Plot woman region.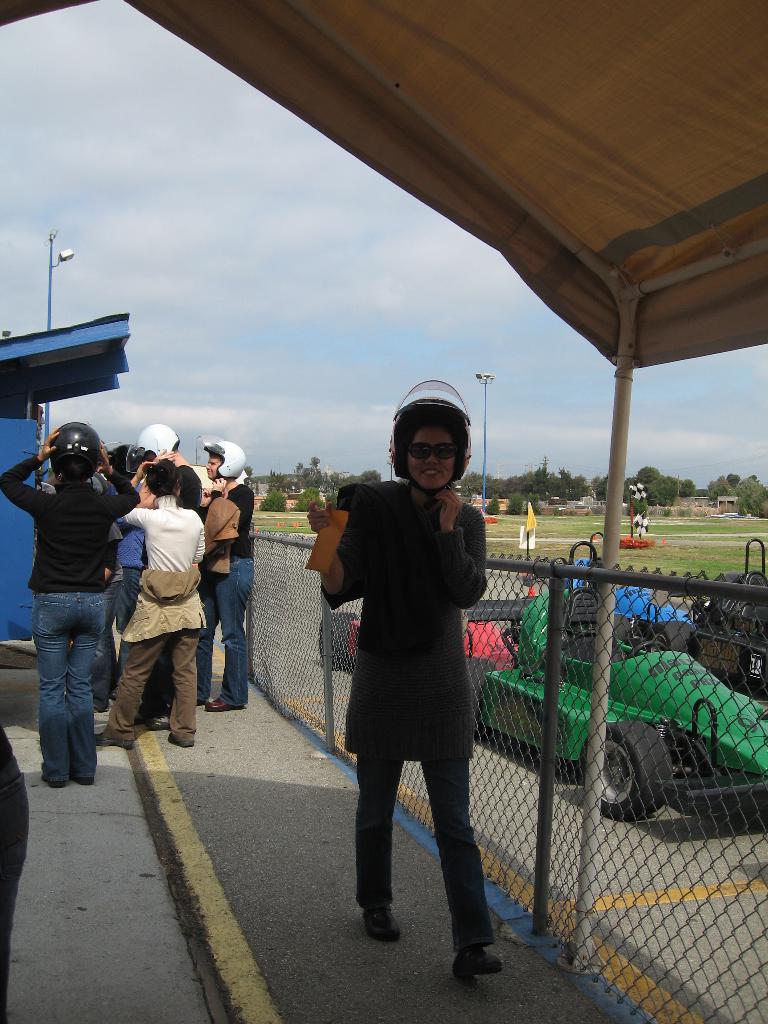
Plotted at left=310, top=376, right=509, bottom=957.
